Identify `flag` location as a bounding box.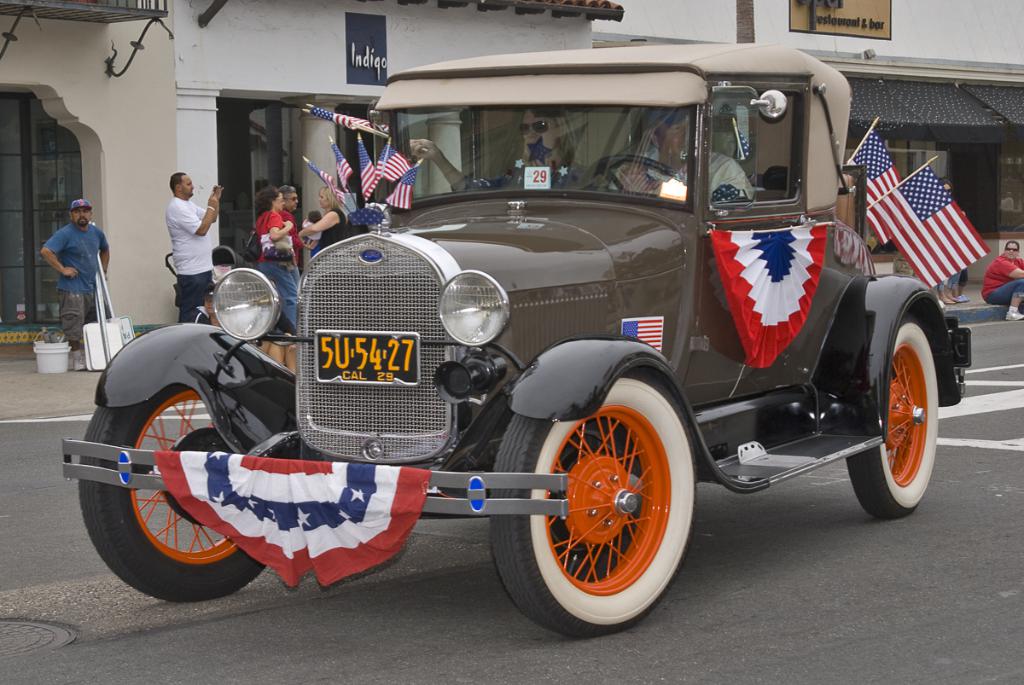
crop(866, 164, 986, 297).
